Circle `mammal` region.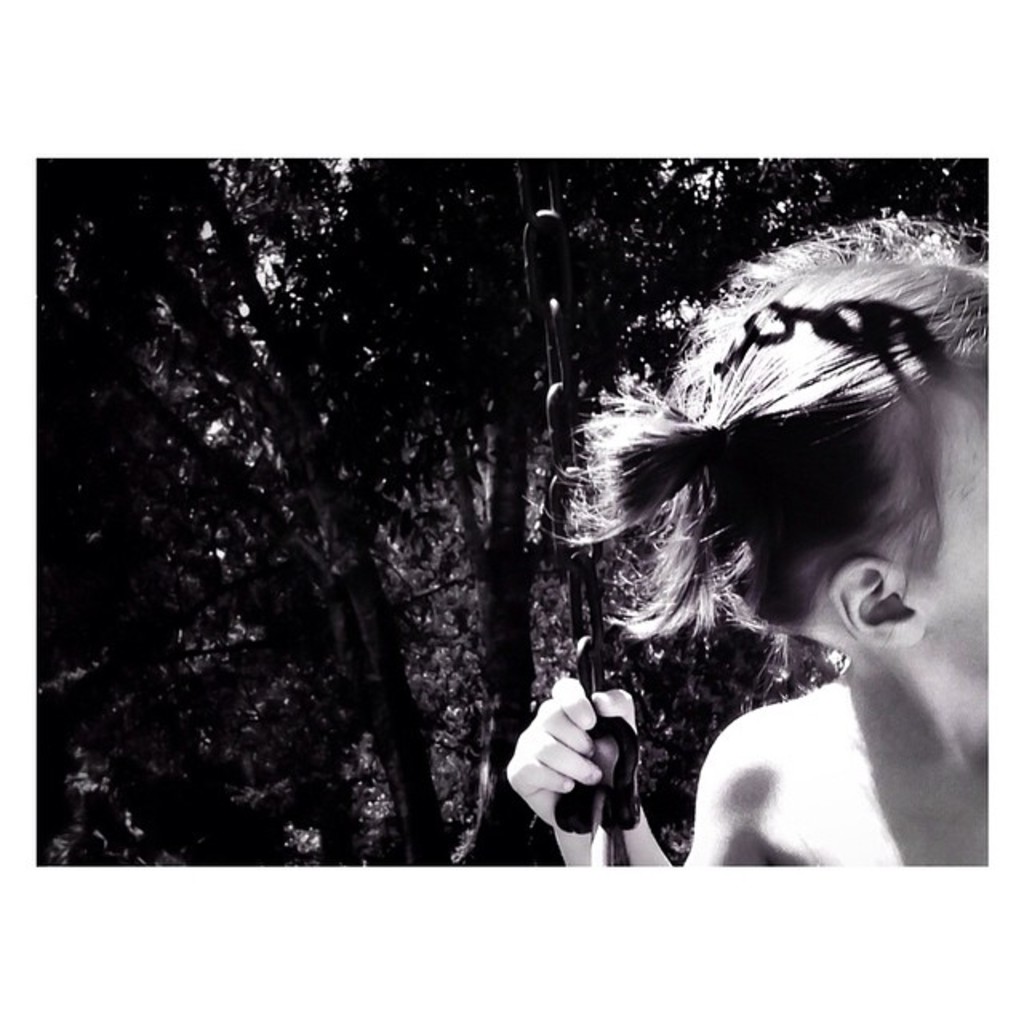
Region: (434, 224, 974, 915).
